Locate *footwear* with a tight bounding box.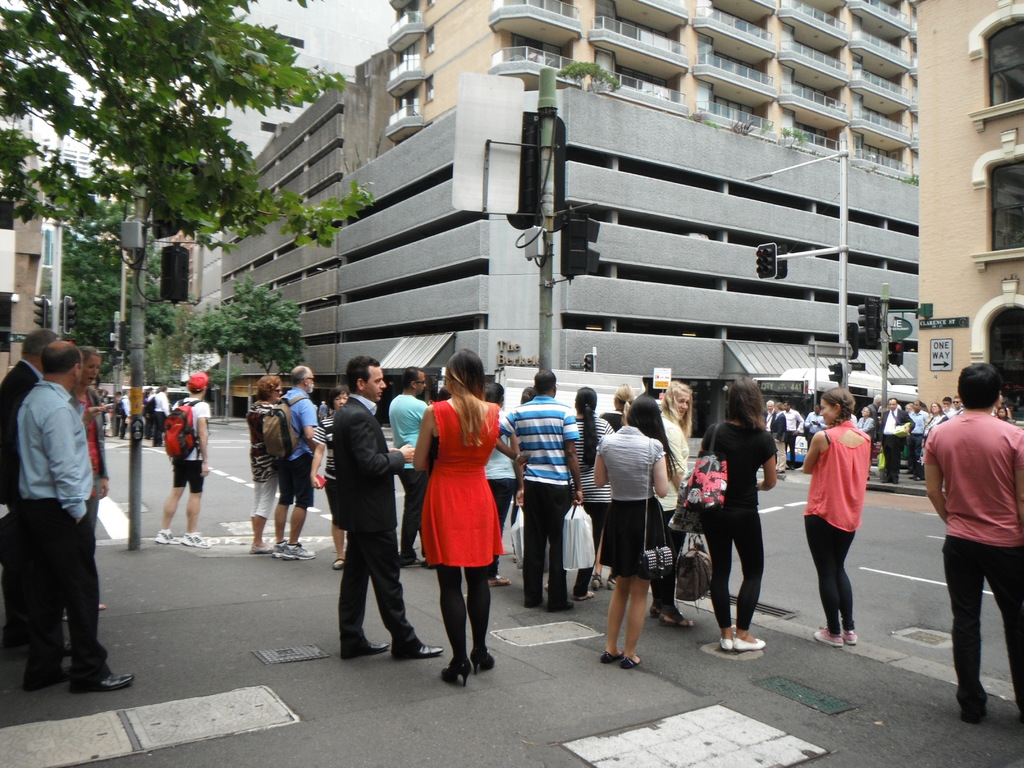
bbox=[184, 529, 221, 549].
